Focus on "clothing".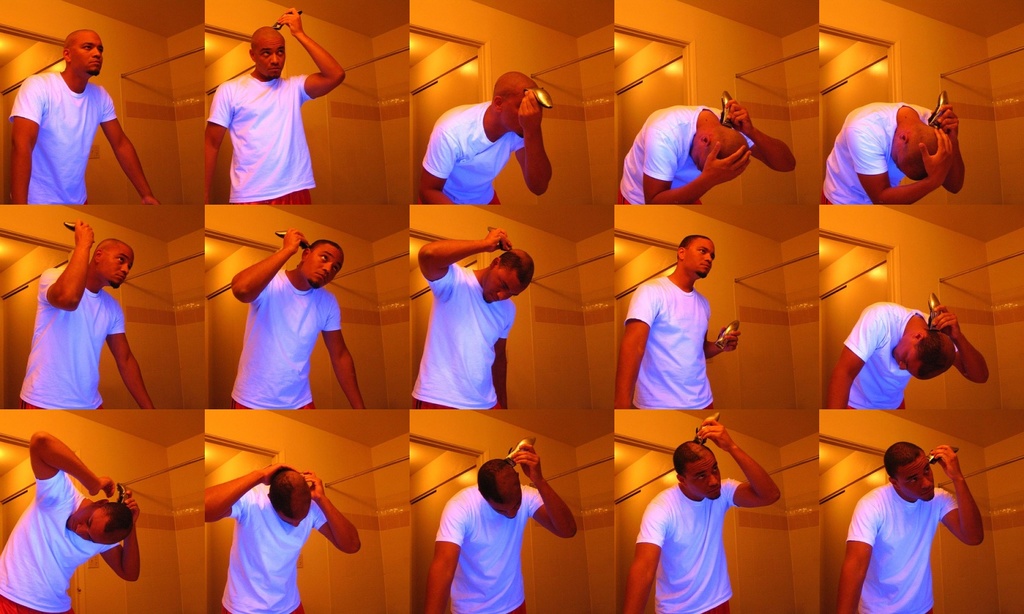
Focused at <bbox>7, 69, 116, 205</bbox>.
